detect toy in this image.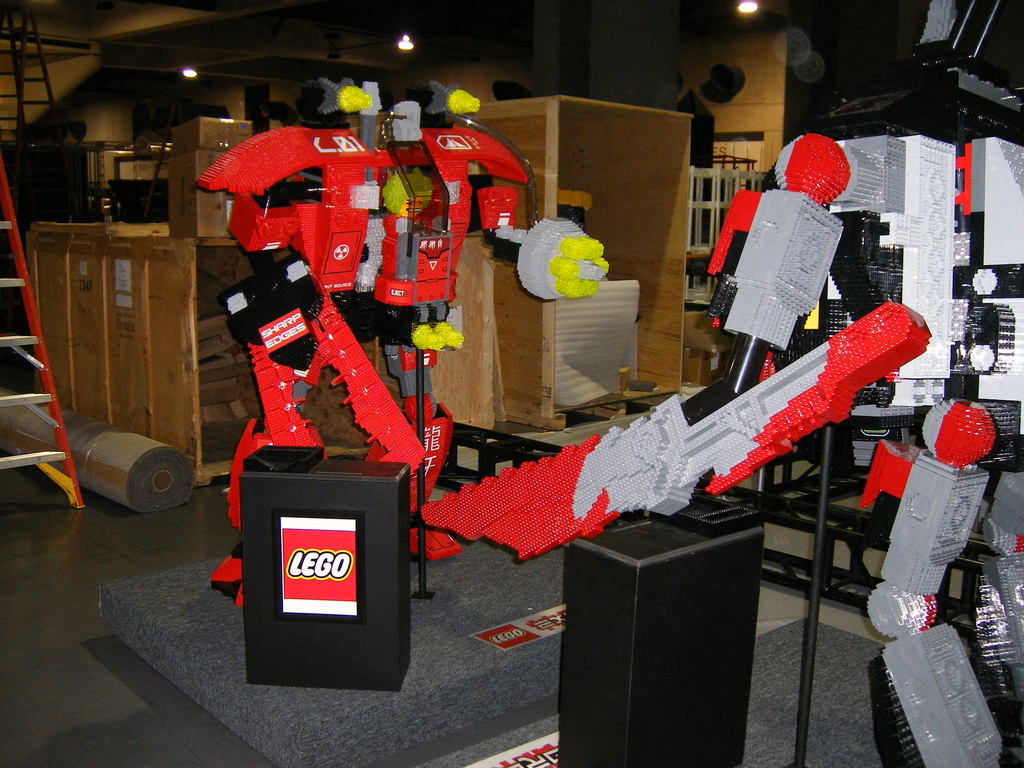
Detection: (212, 79, 610, 610).
